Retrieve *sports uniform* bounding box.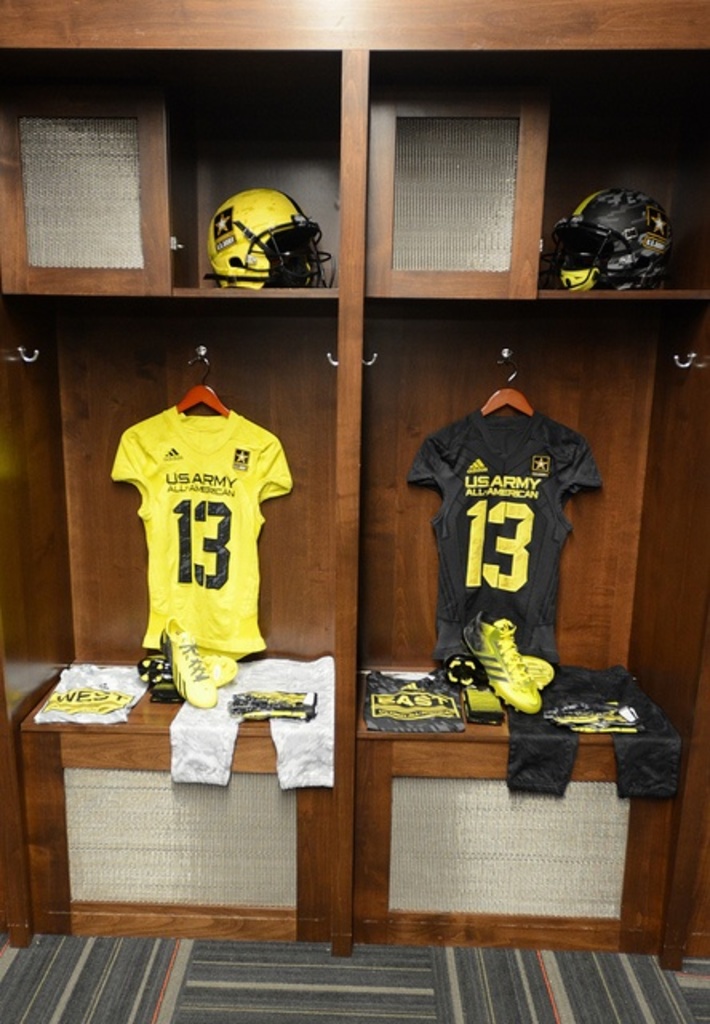
Bounding box: select_region(170, 646, 353, 792).
